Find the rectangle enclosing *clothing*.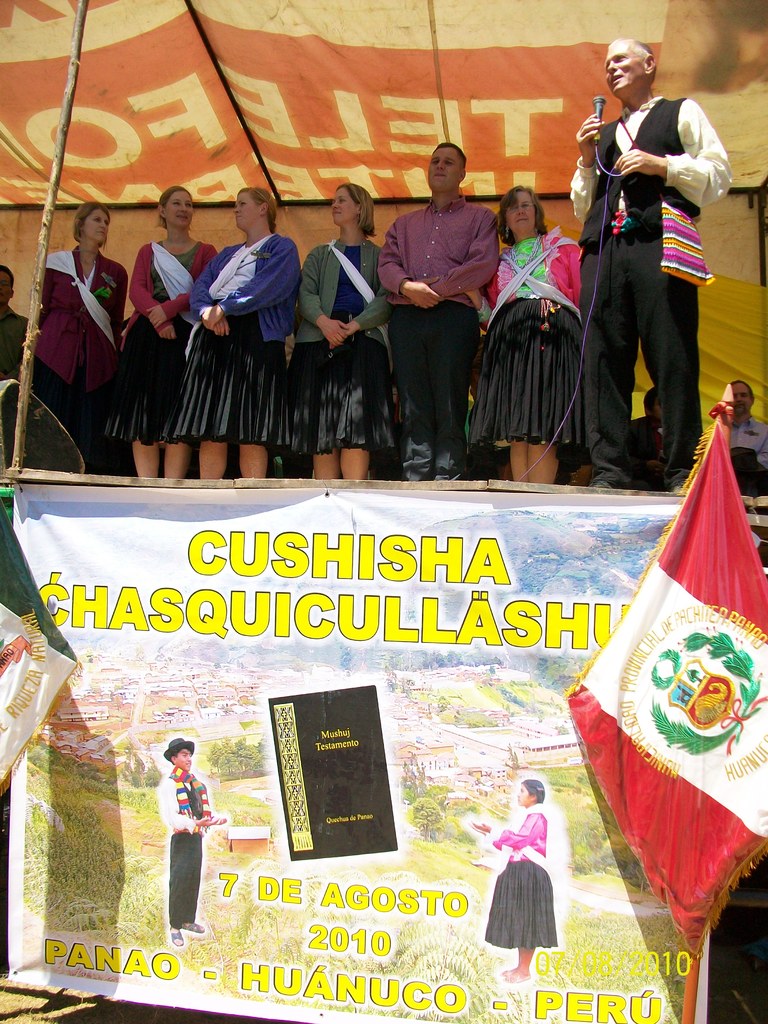
38:246:126:452.
